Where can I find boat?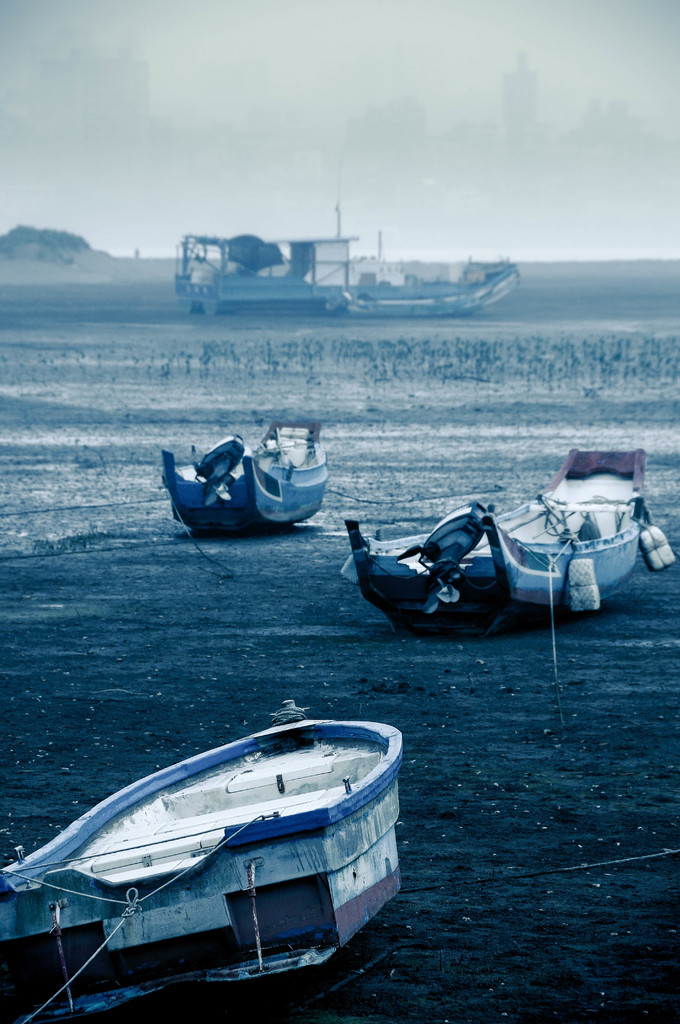
You can find it at x1=170 y1=196 x2=525 y2=317.
